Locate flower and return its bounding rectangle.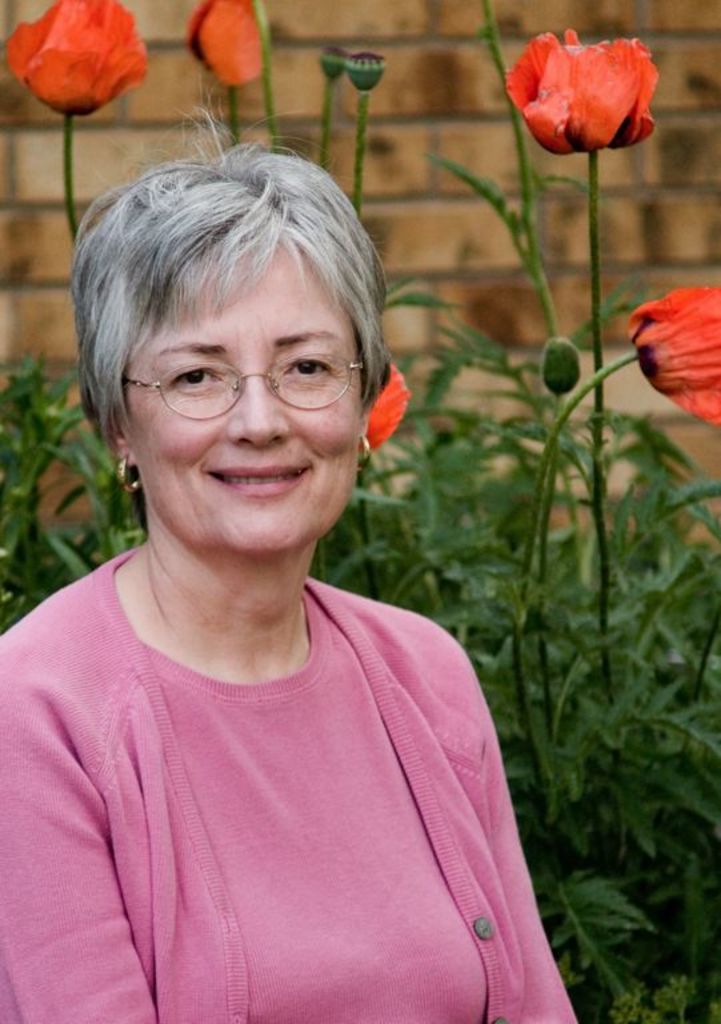
[349,352,410,464].
